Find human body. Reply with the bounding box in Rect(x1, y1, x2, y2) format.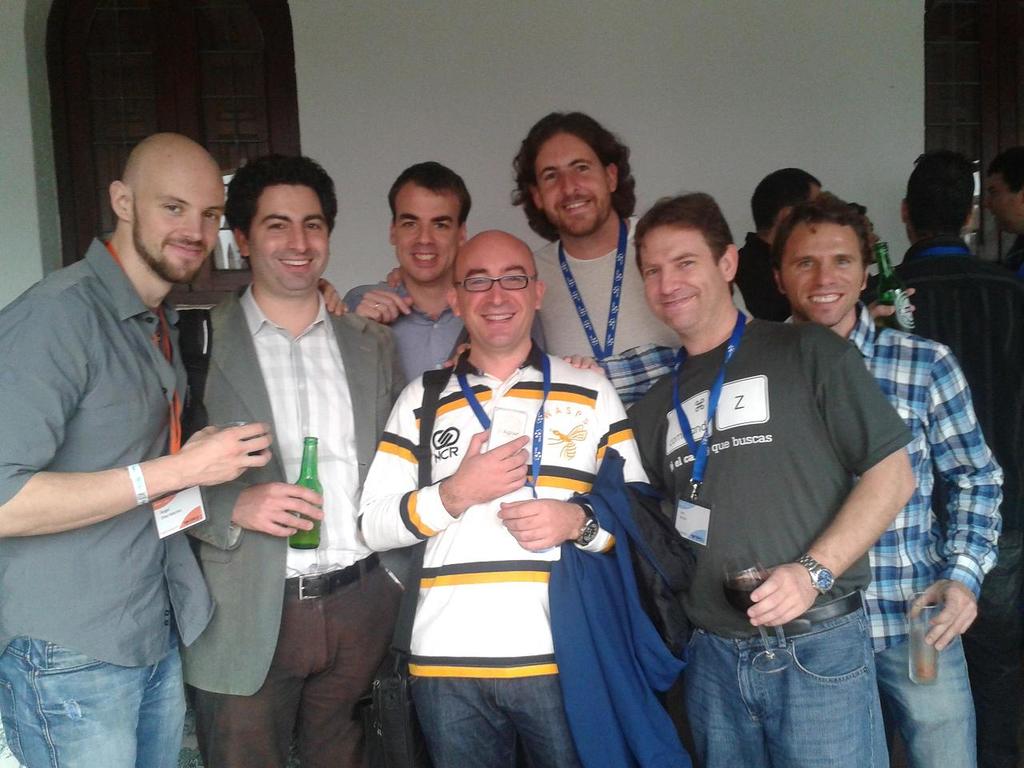
Rect(515, 109, 690, 418).
